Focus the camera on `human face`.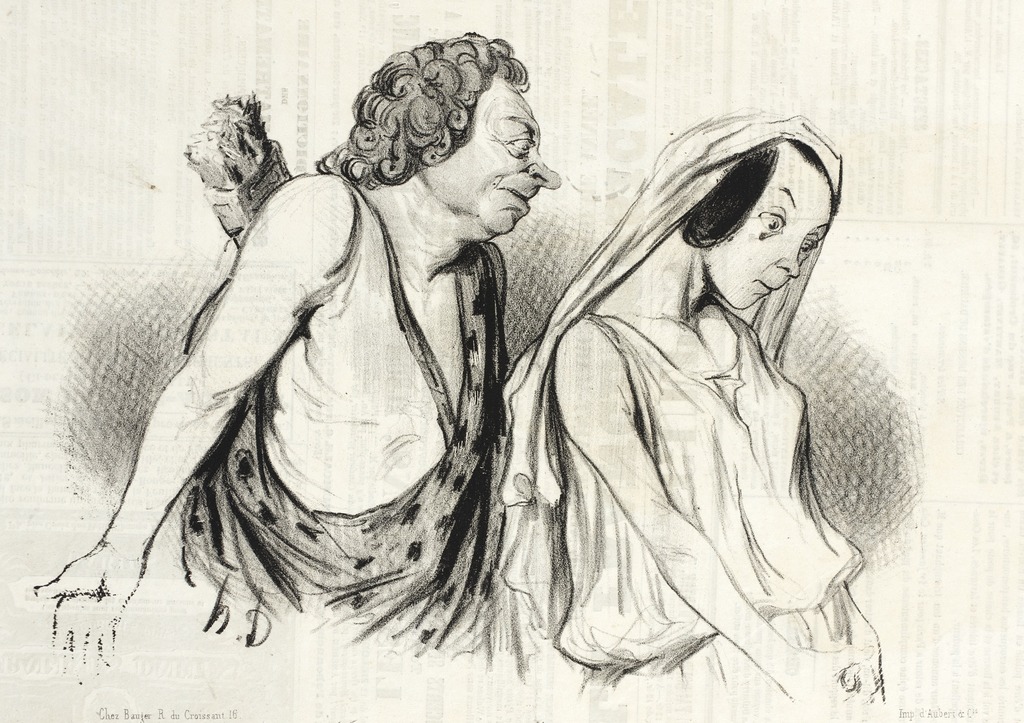
Focus region: BBox(706, 147, 833, 313).
